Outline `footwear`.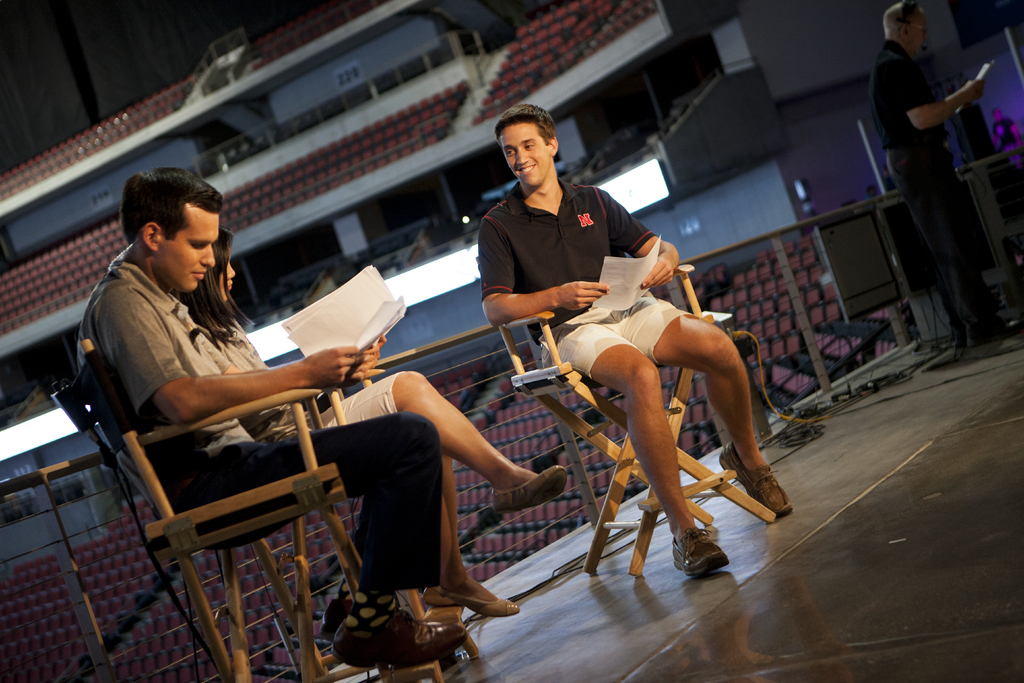
Outline: {"left": 722, "top": 441, "right": 797, "bottom": 523}.
